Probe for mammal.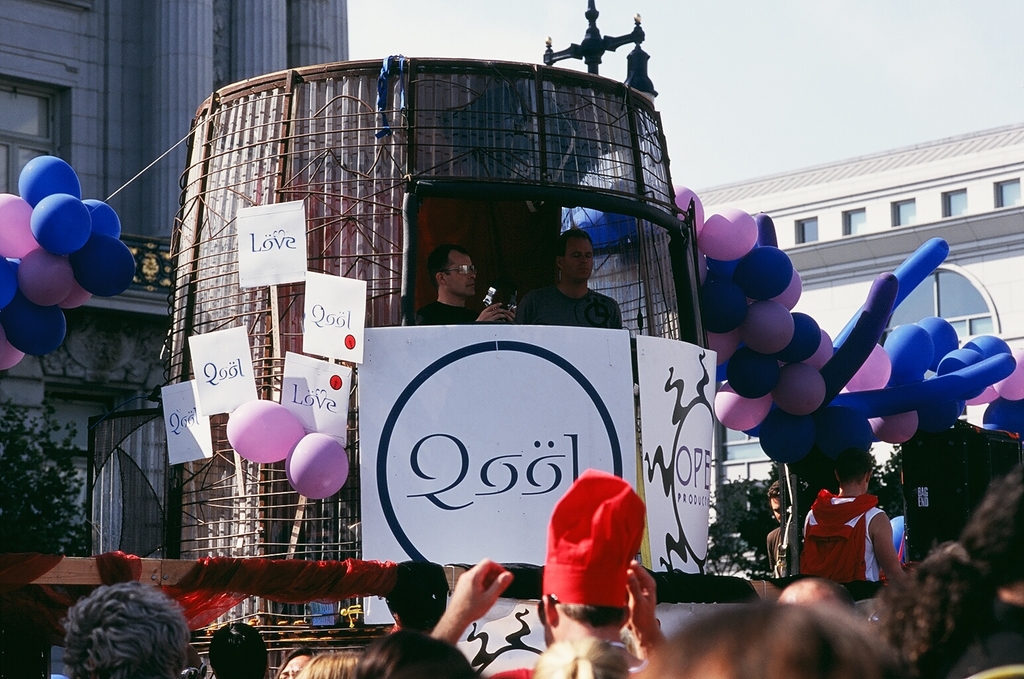
Probe result: pyautogui.locateOnScreen(355, 555, 513, 678).
